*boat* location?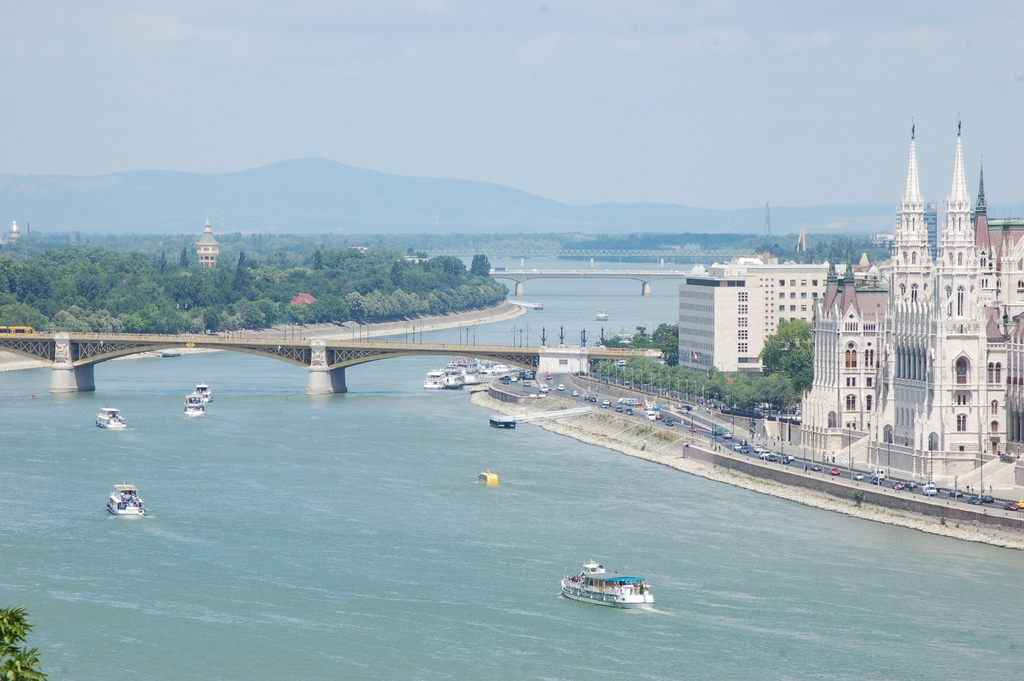
104:485:144:521
